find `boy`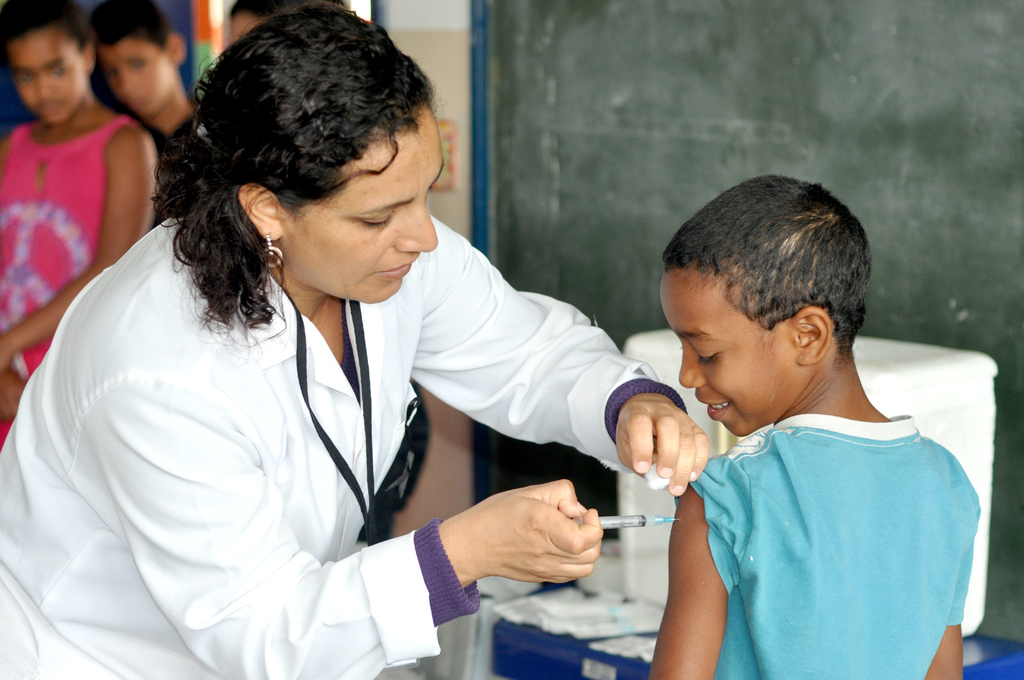
{"left": 0, "top": 4, "right": 164, "bottom": 437}
